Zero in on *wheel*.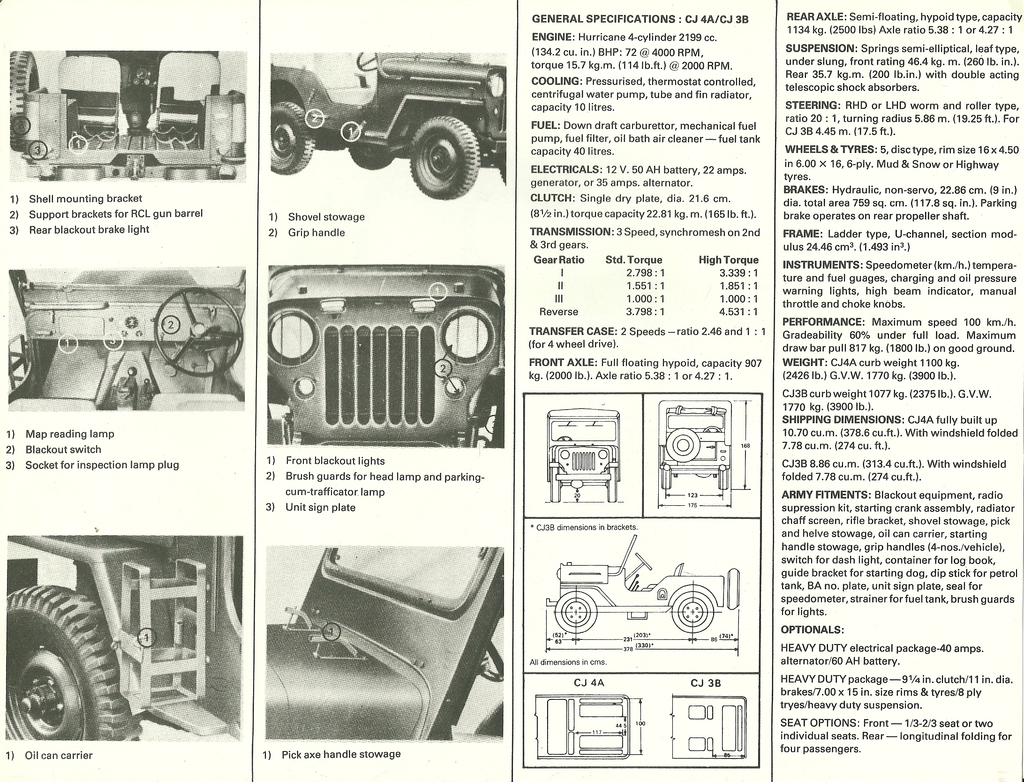
Zeroed in: 3/600/108/749.
